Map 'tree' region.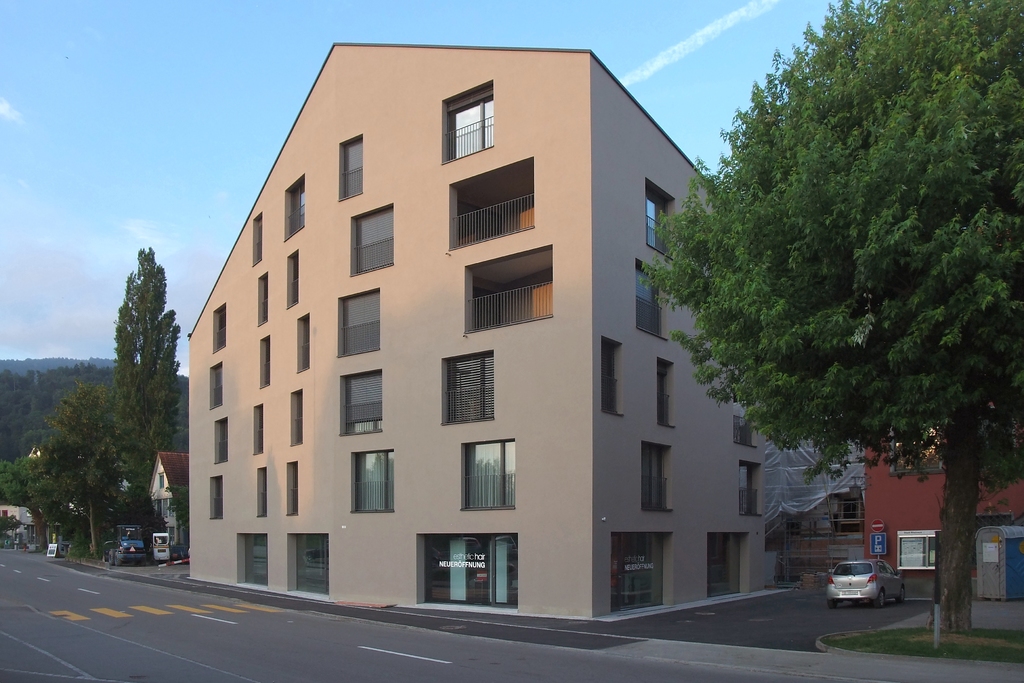
Mapped to (691,6,1009,573).
